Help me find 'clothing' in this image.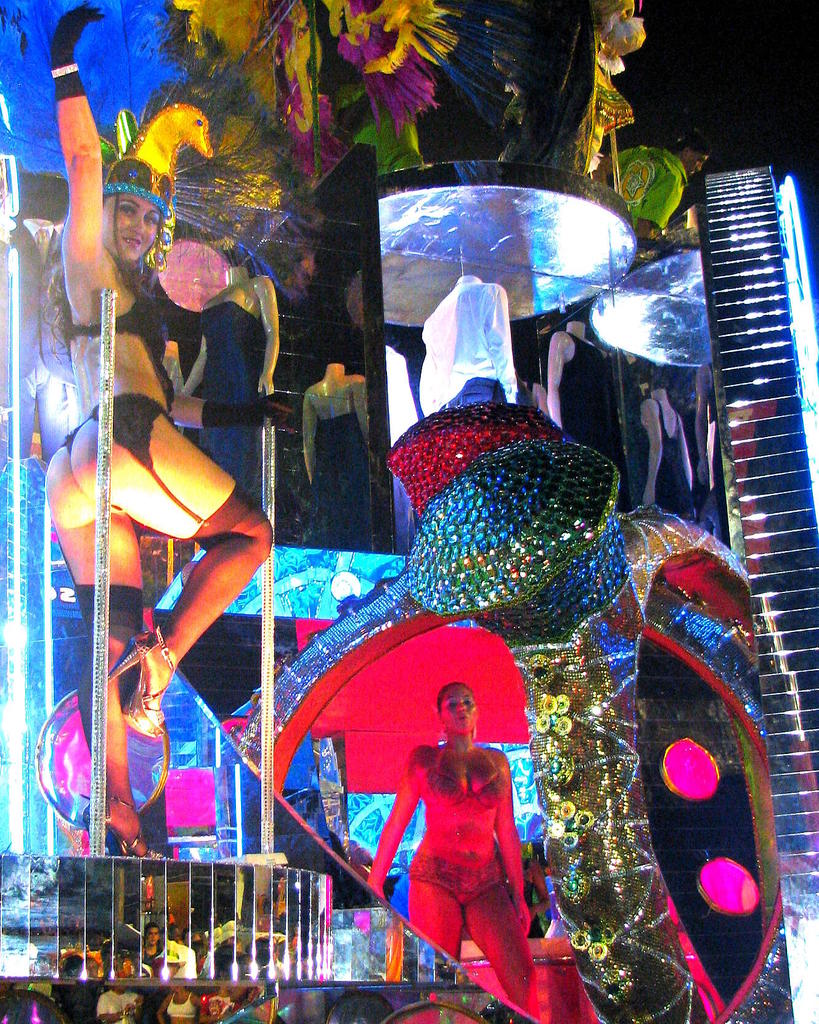
Found it: (60,388,171,467).
